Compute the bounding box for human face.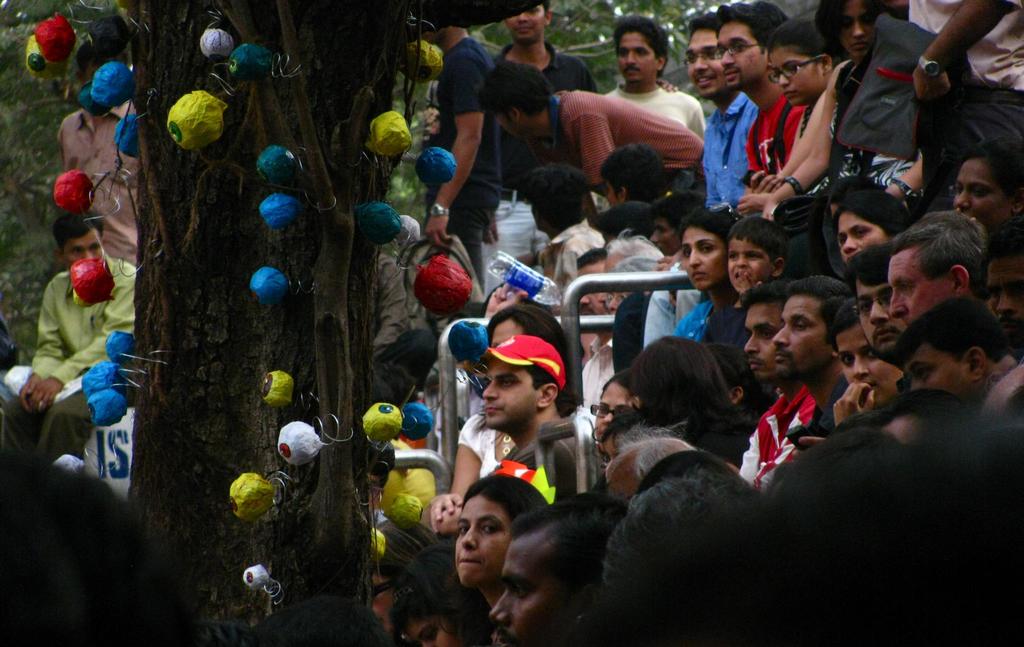
pyautogui.locateOnScreen(487, 309, 528, 364).
